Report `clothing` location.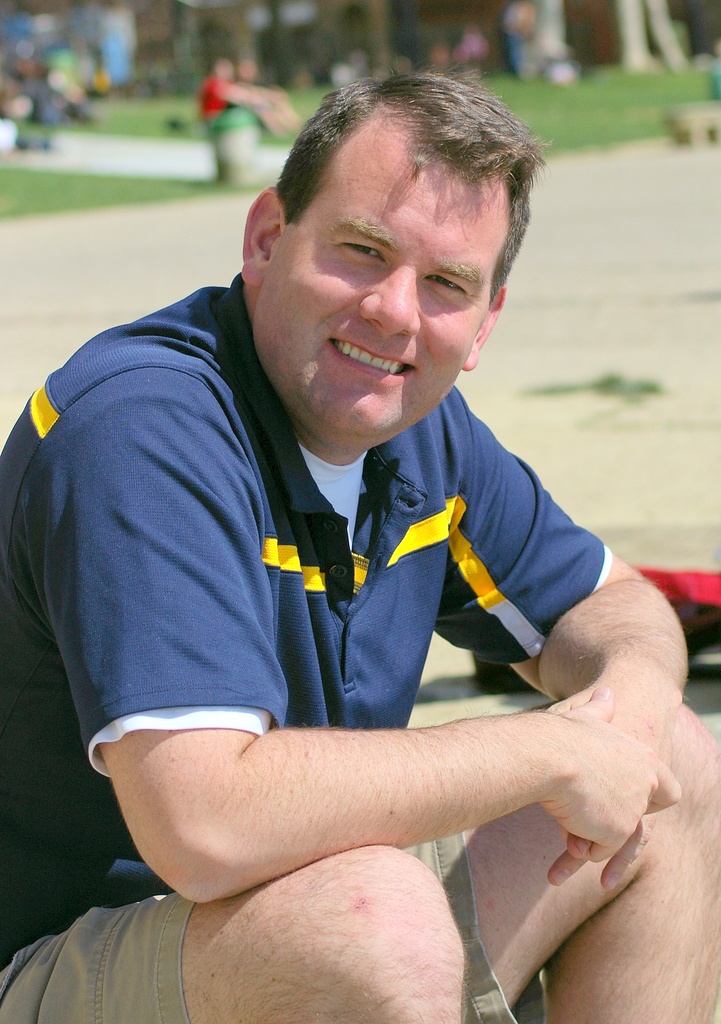
Report: (x1=2, y1=257, x2=632, y2=1023).
